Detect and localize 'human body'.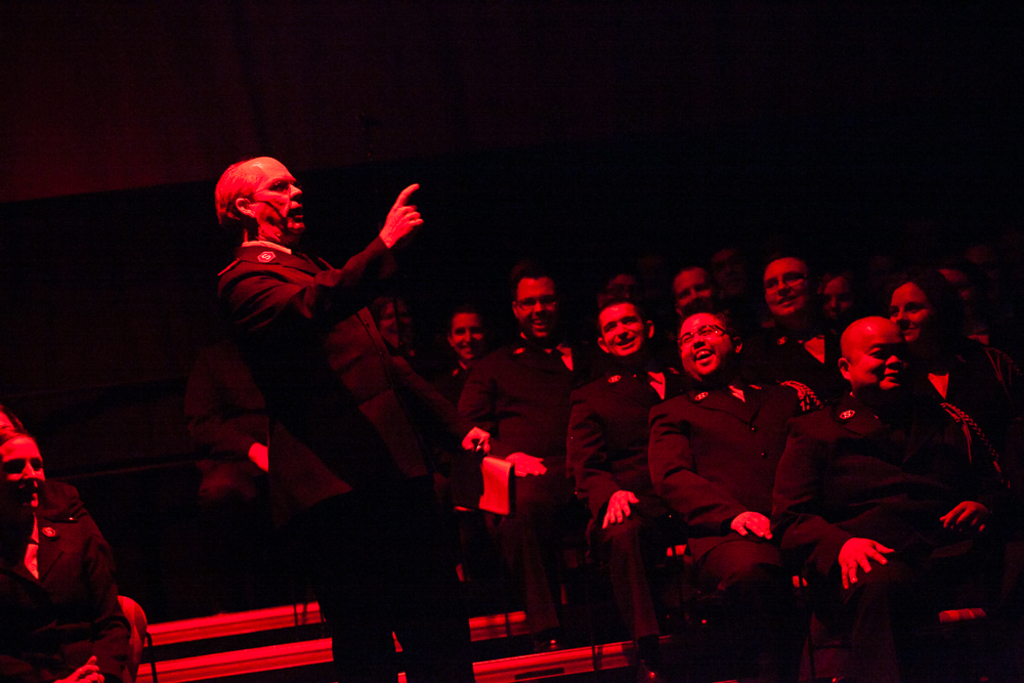
Localized at crop(896, 281, 1002, 477).
